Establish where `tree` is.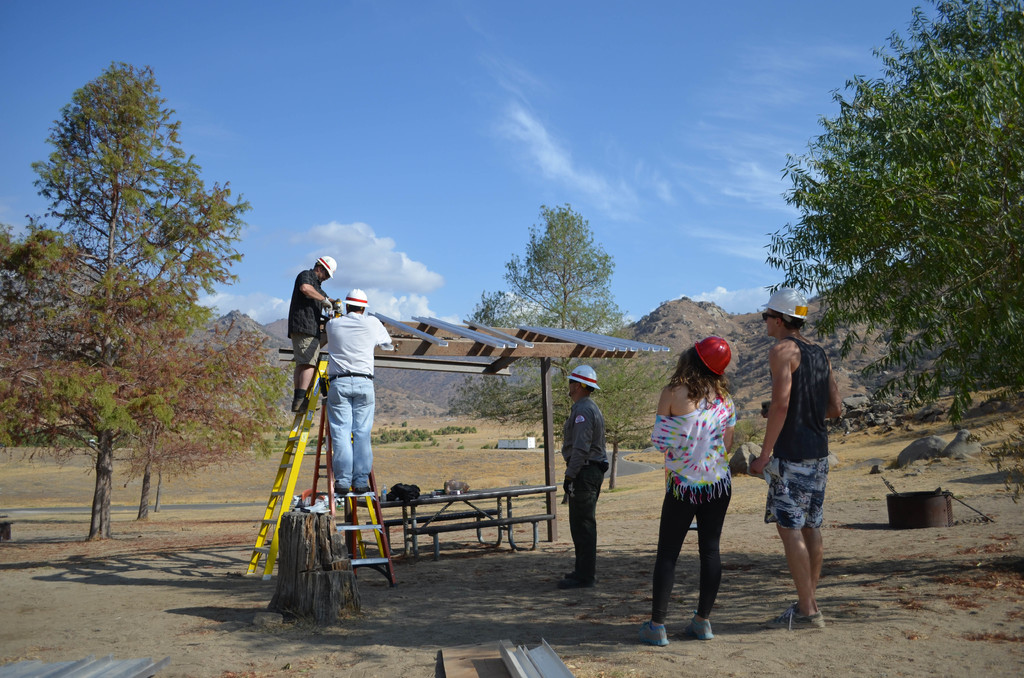
Established at <region>122, 314, 292, 525</region>.
